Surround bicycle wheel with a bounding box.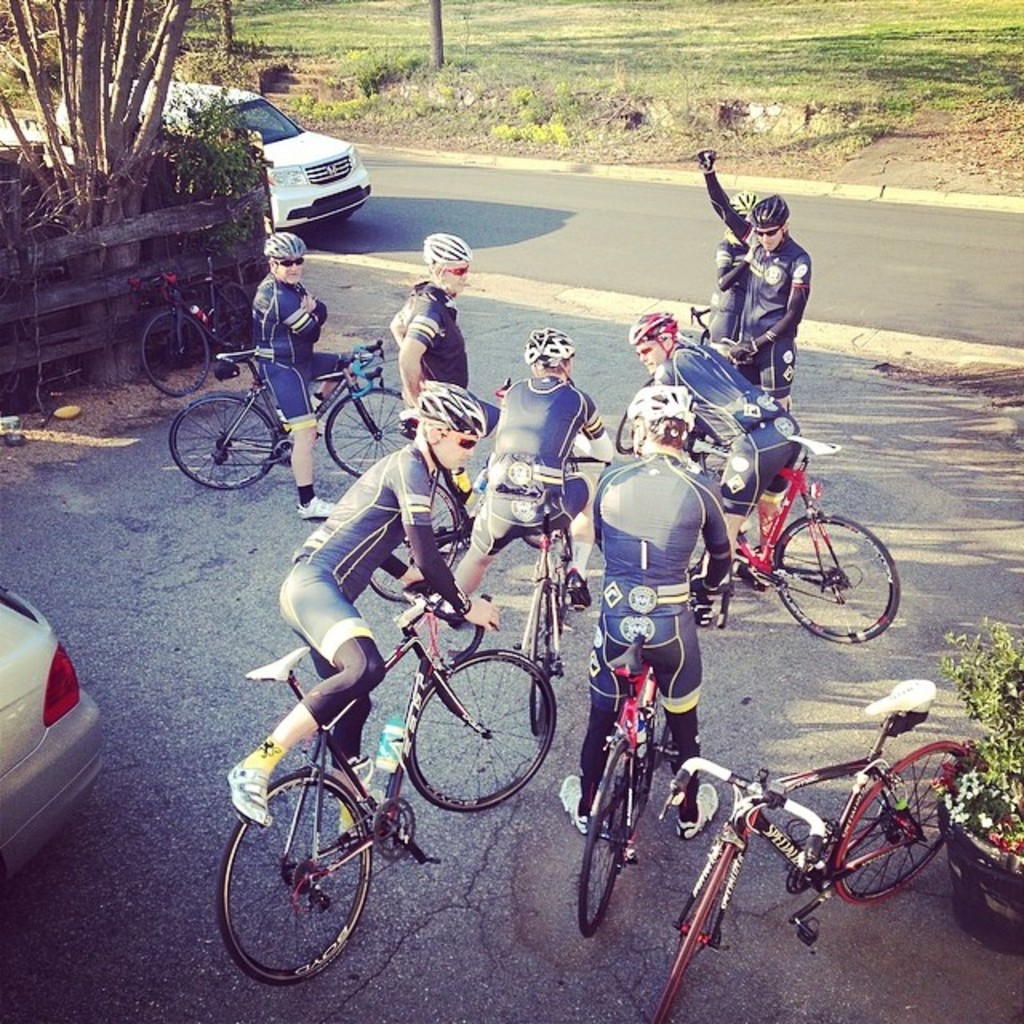
Rect(525, 454, 579, 557).
